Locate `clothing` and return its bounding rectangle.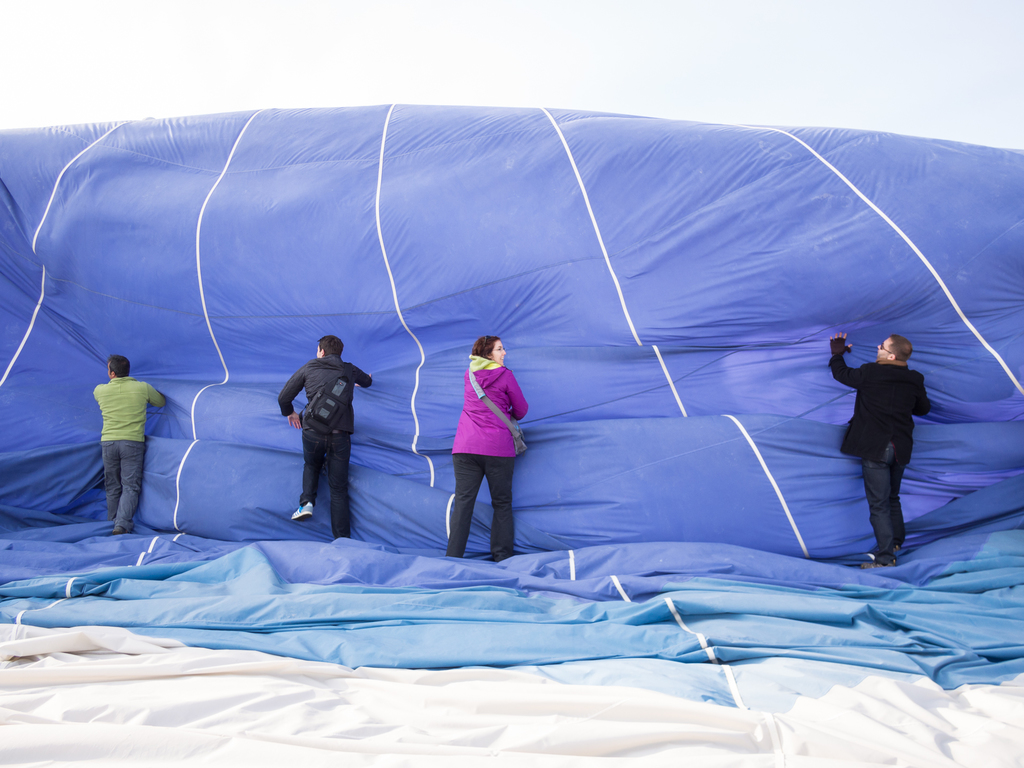
box(825, 335, 933, 560).
